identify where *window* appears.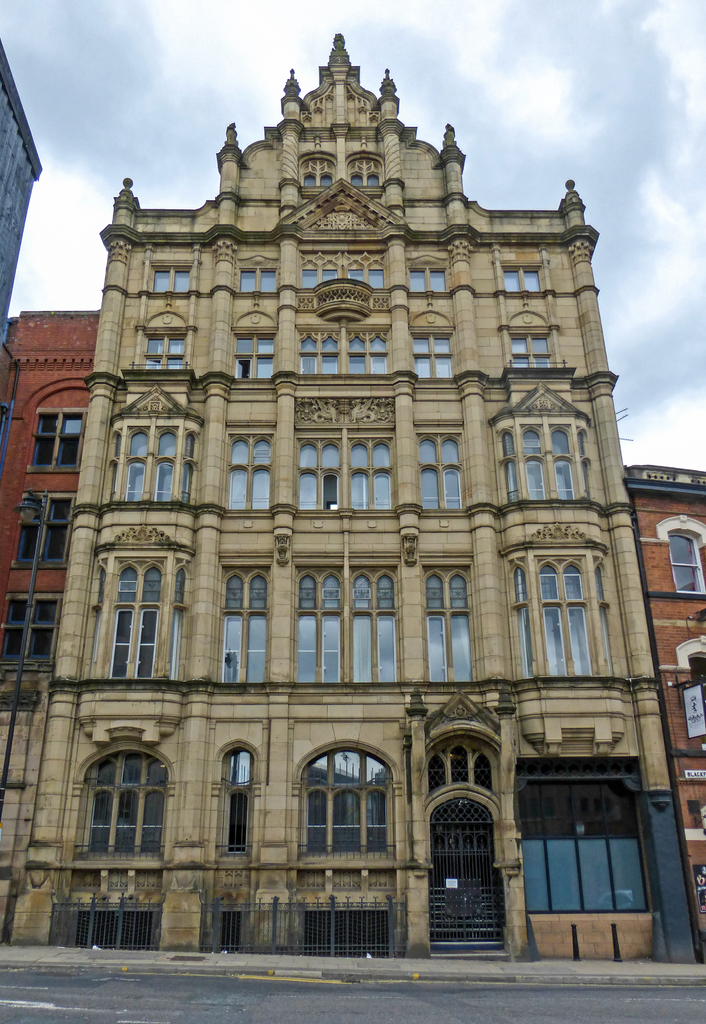
Appears at (107, 413, 187, 511).
